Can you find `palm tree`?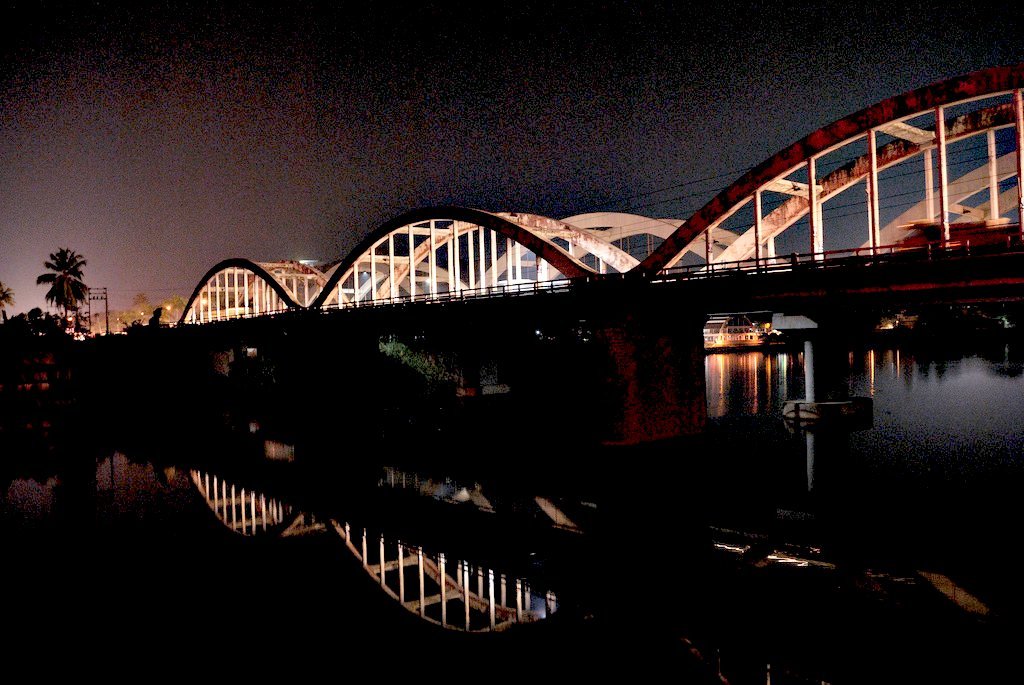
Yes, bounding box: 20 235 85 333.
